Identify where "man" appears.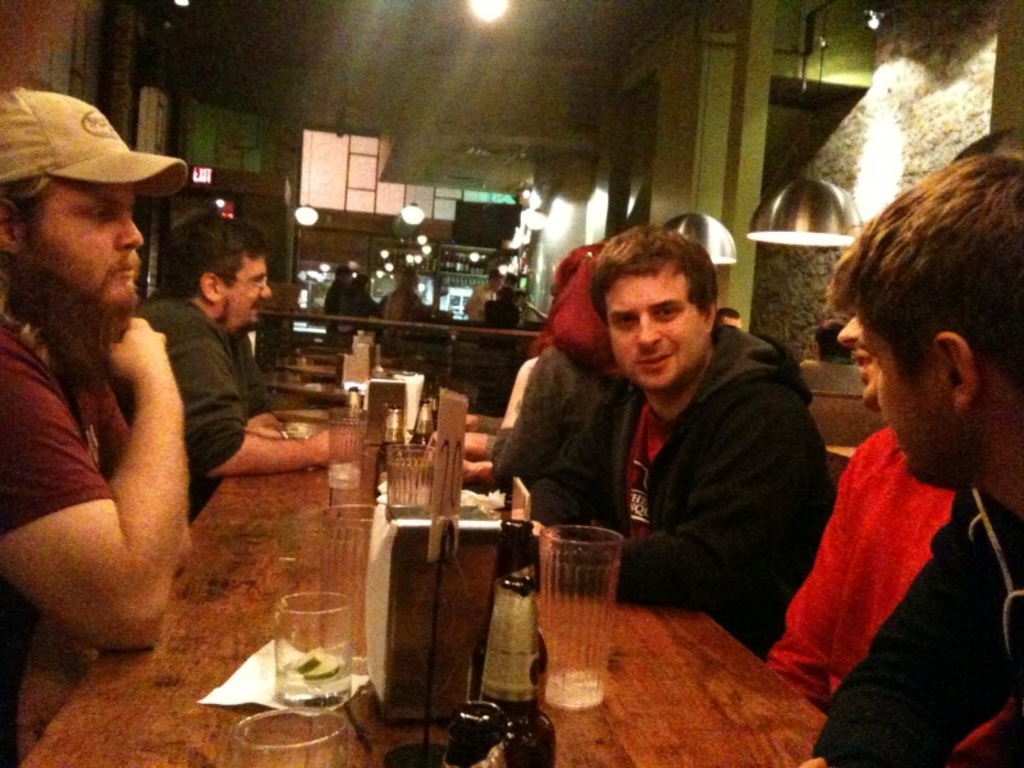
Appears at 0, 102, 224, 689.
